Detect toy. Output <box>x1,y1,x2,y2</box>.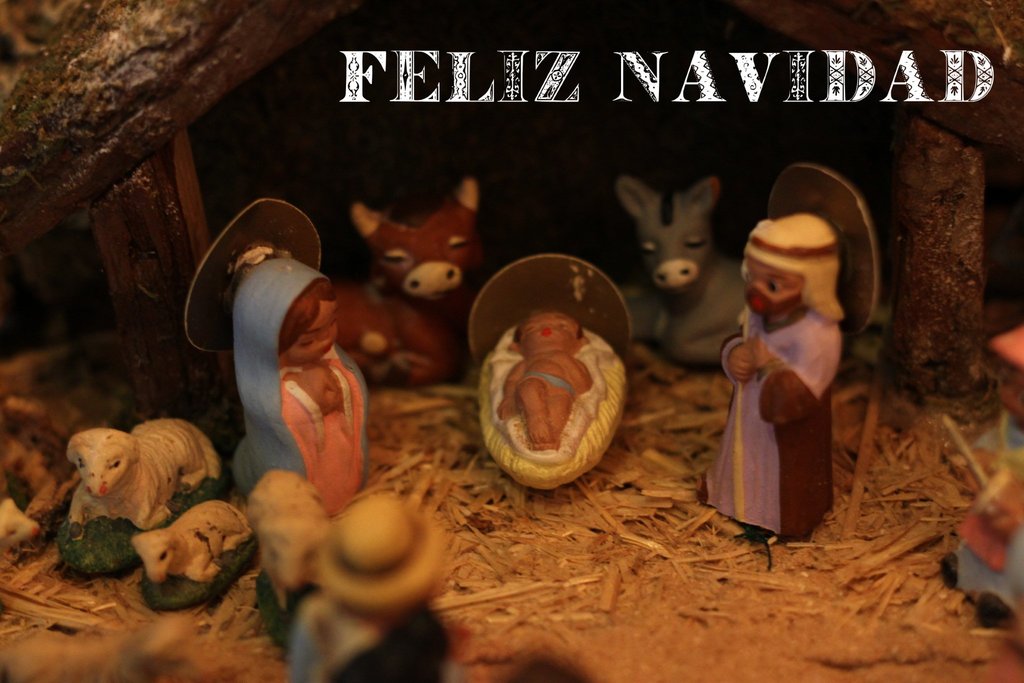
<box>247,468,339,654</box>.
